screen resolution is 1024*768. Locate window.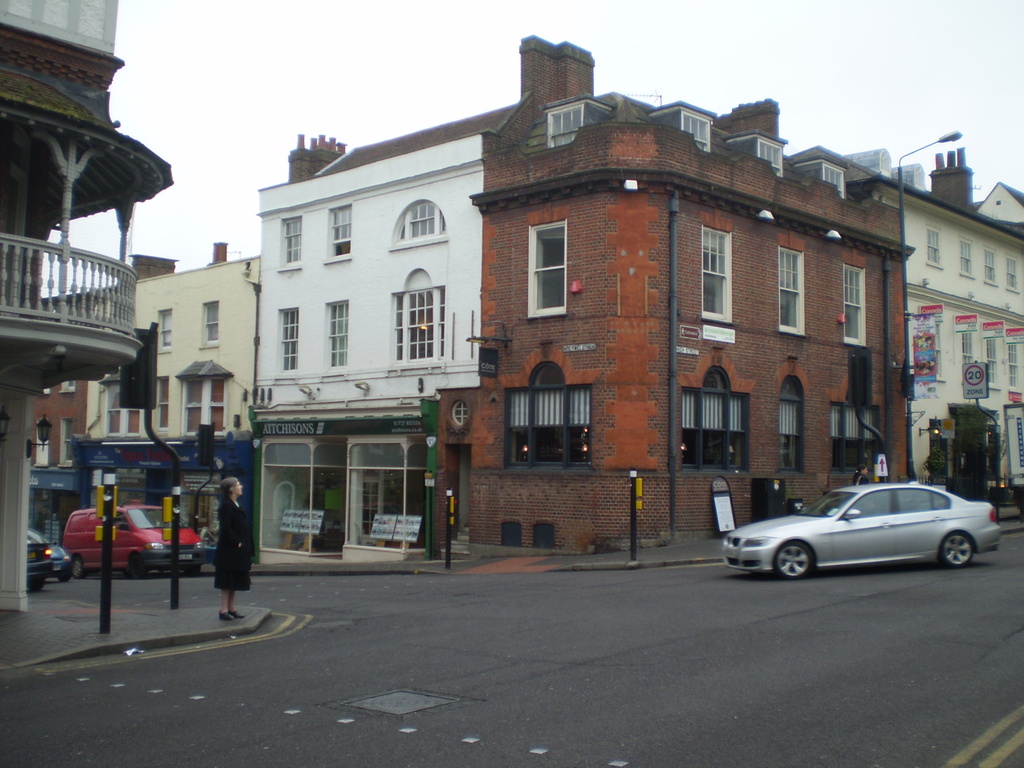
[935,321,943,376].
